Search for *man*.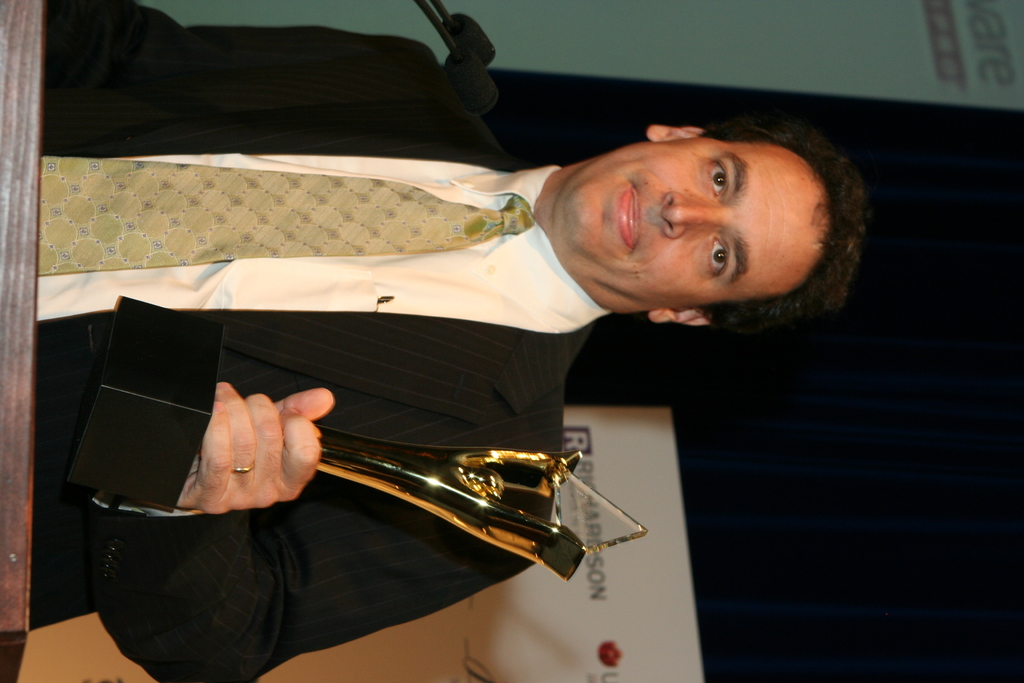
Found at (31, 0, 866, 682).
